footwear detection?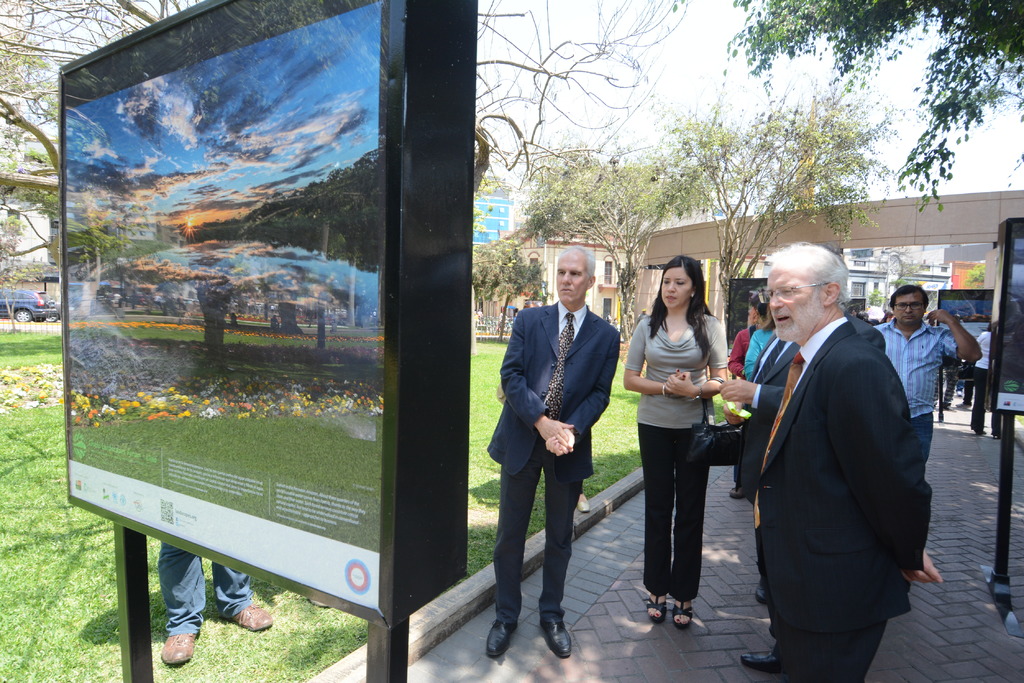
pyautogui.locateOnScreen(740, 655, 788, 671)
